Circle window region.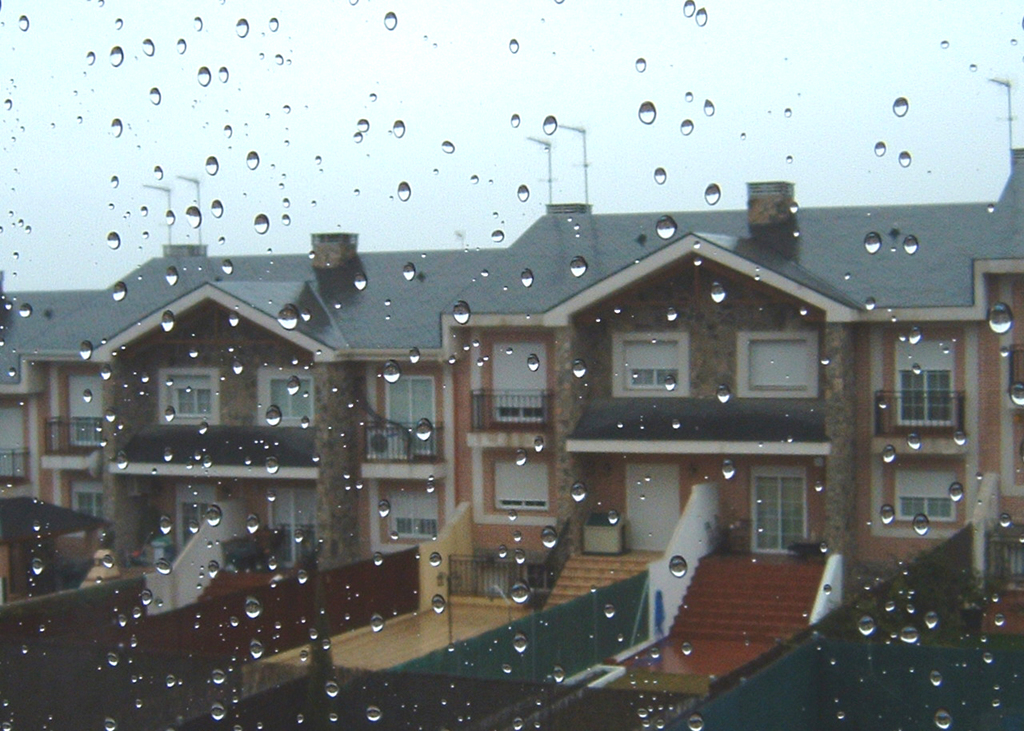
Region: <region>70, 373, 103, 444</region>.
